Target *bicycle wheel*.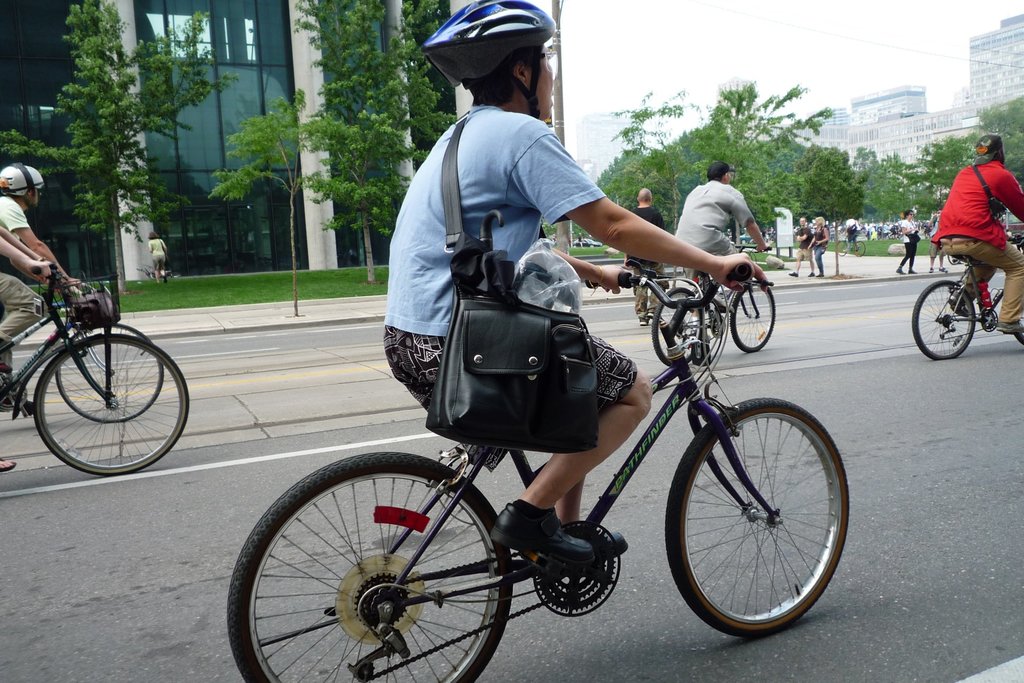
Target region: {"x1": 730, "y1": 282, "x2": 776, "y2": 352}.
